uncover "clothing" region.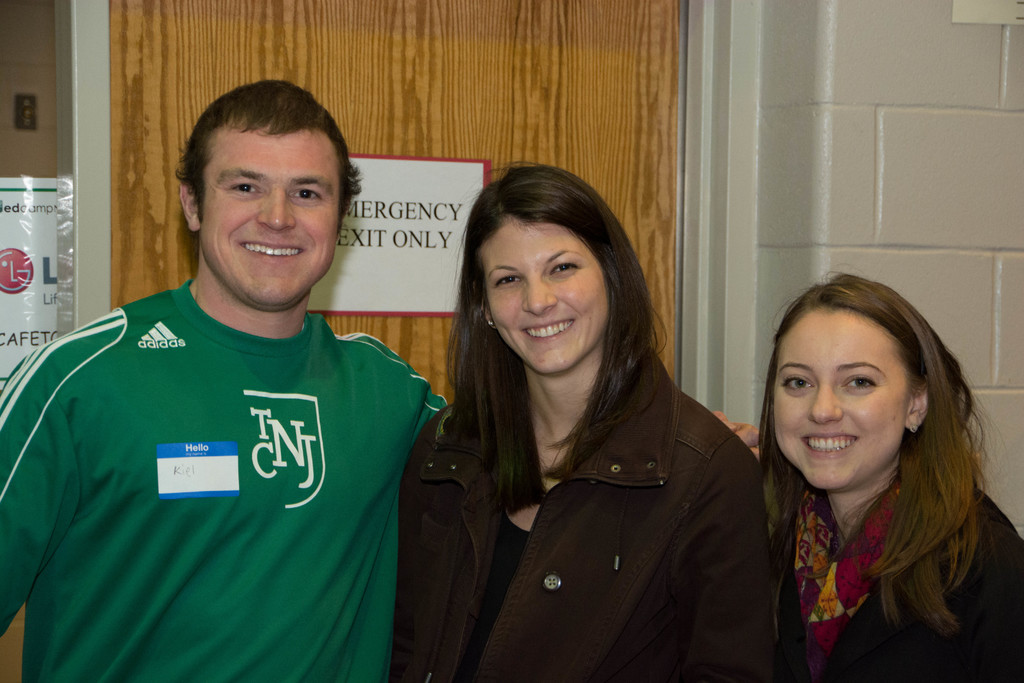
Uncovered: region(767, 477, 1023, 682).
